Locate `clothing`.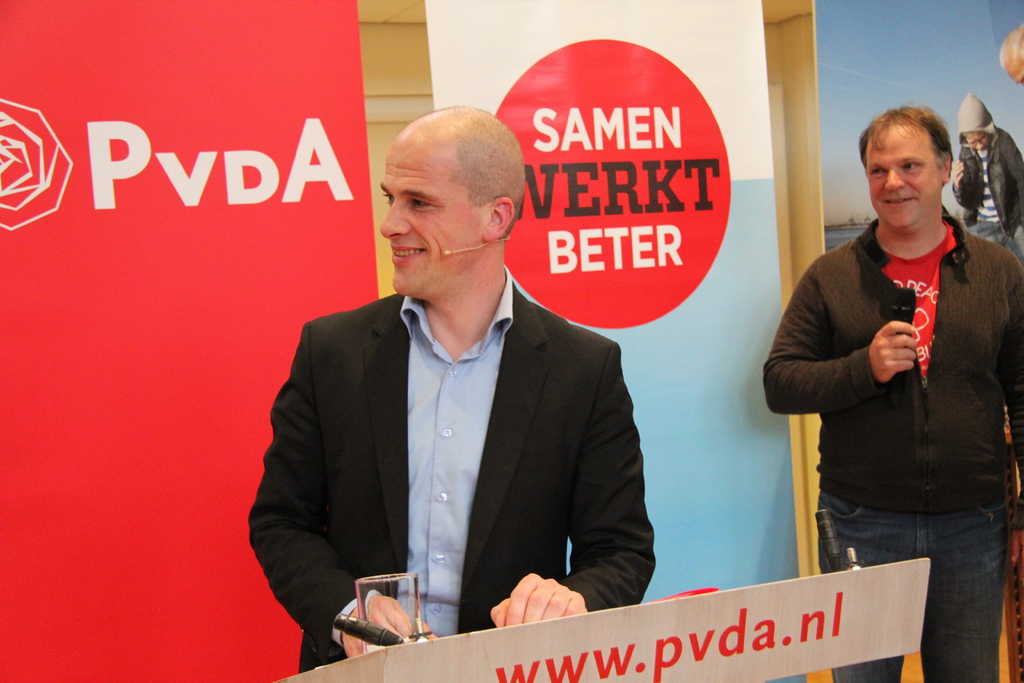
Bounding box: bbox=(767, 215, 1023, 682).
